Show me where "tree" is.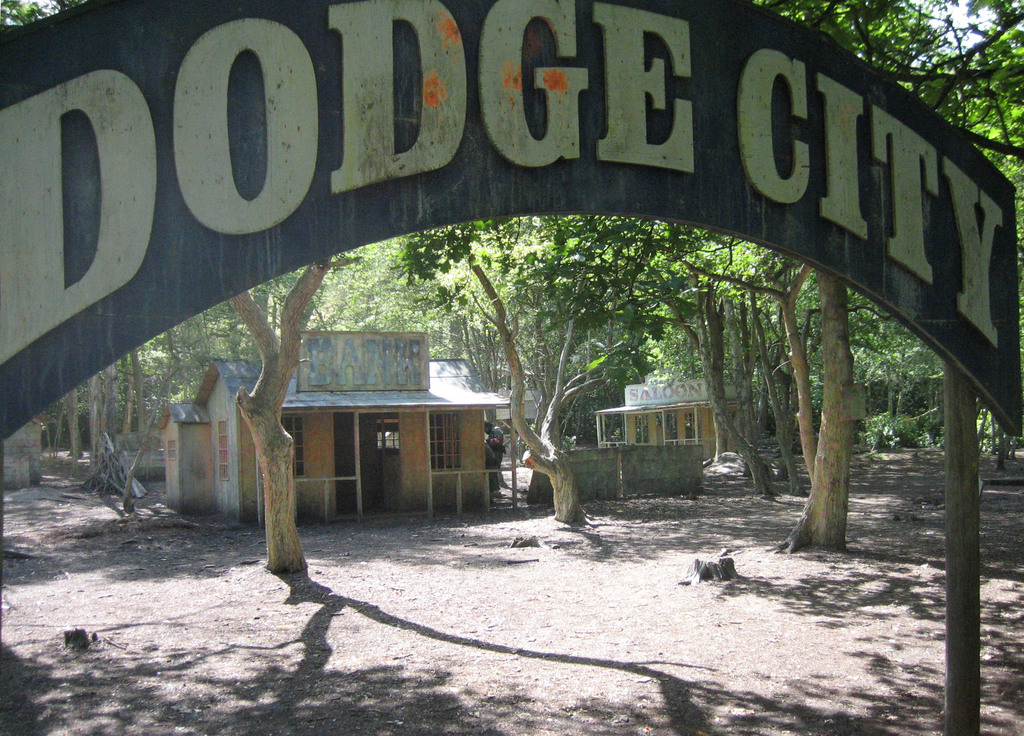
"tree" is at BBox(609, 212, 712, 439).
